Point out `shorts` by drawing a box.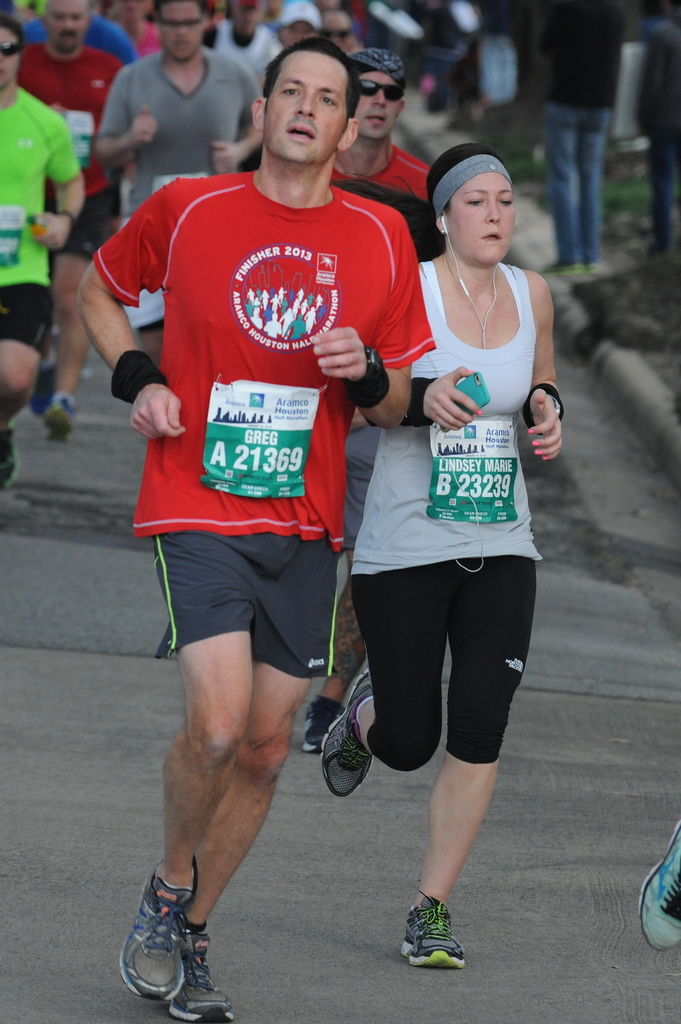
[0,284,57,355].
